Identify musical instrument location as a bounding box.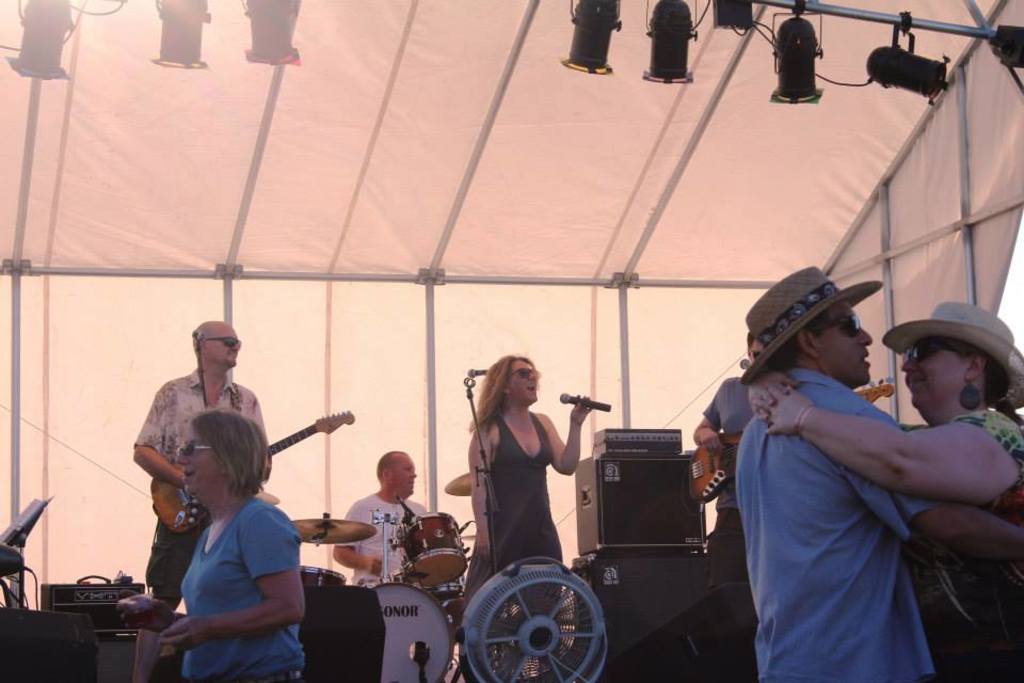
region(148, 401, 364, 536).
